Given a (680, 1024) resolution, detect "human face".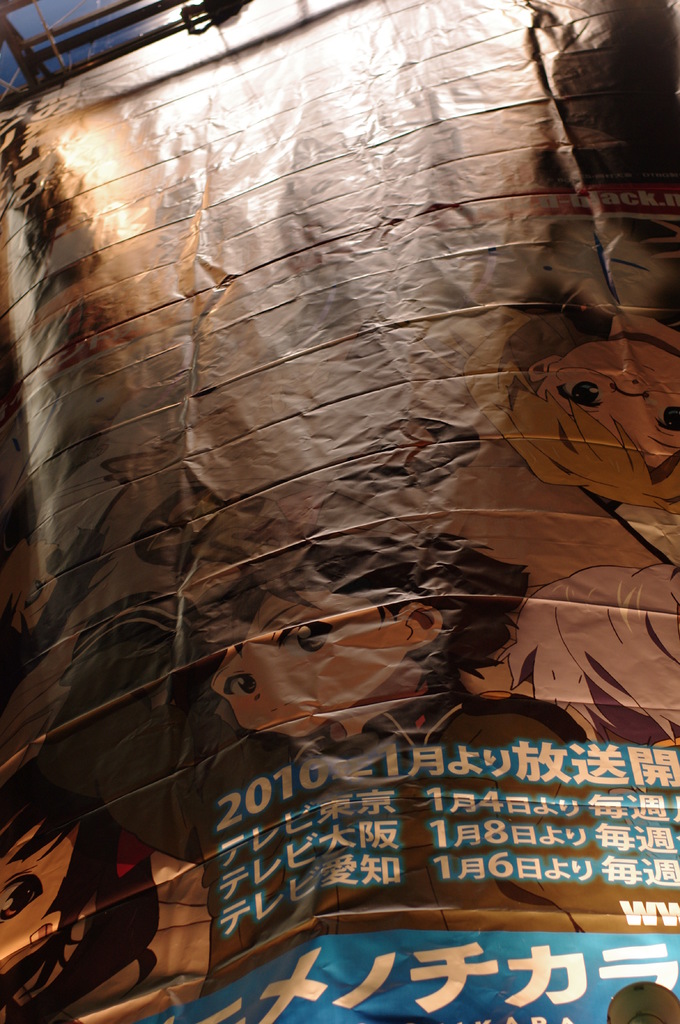
[524, 307, 679, 461].
